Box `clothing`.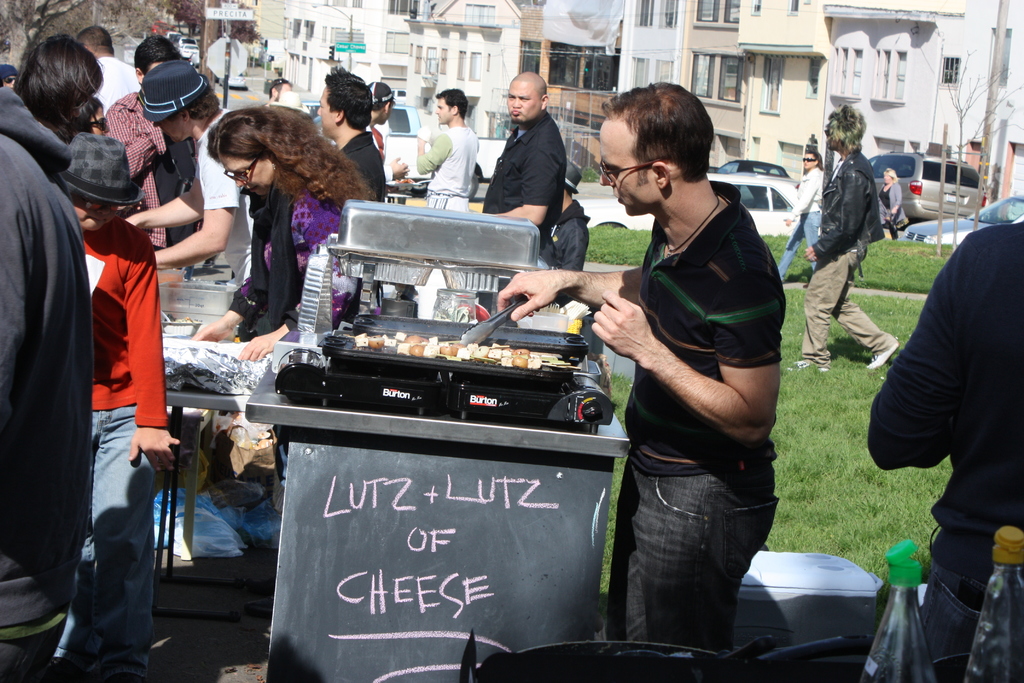
locate(86, 55, 148, 97).
